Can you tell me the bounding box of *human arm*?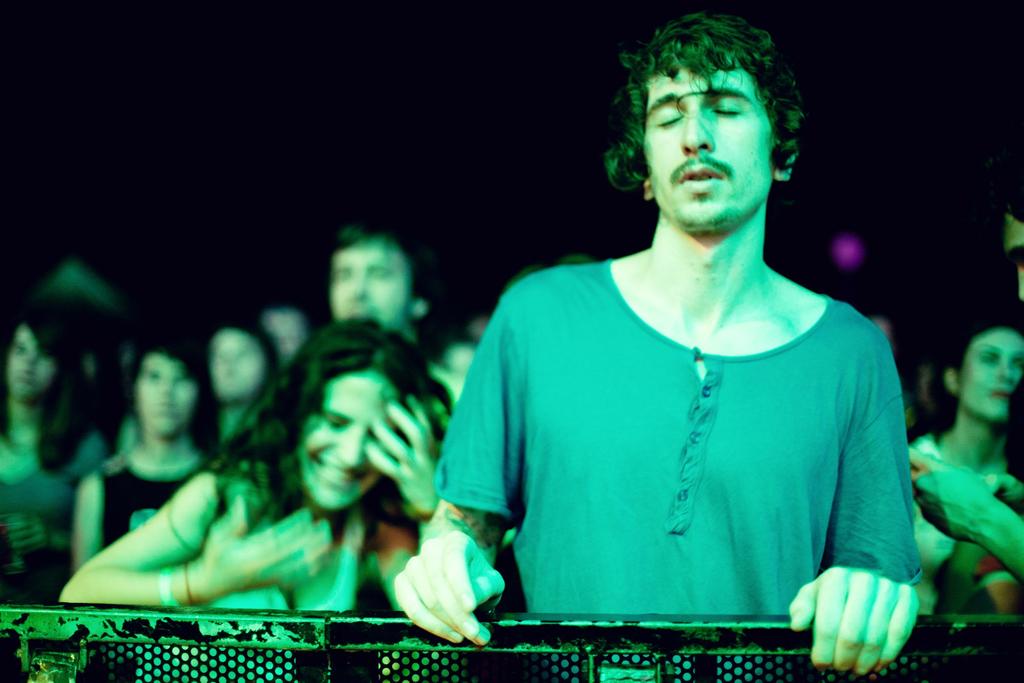
[x1=908, y1=442, x2=1022, y2=593].
